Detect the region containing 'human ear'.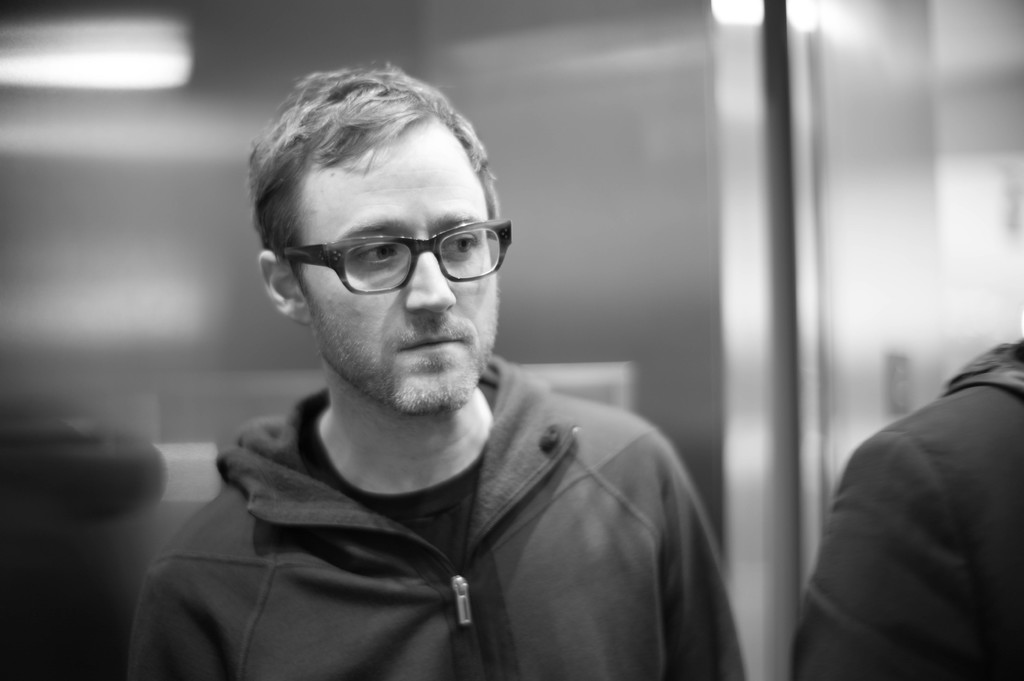
259, 246, 307, 330.
